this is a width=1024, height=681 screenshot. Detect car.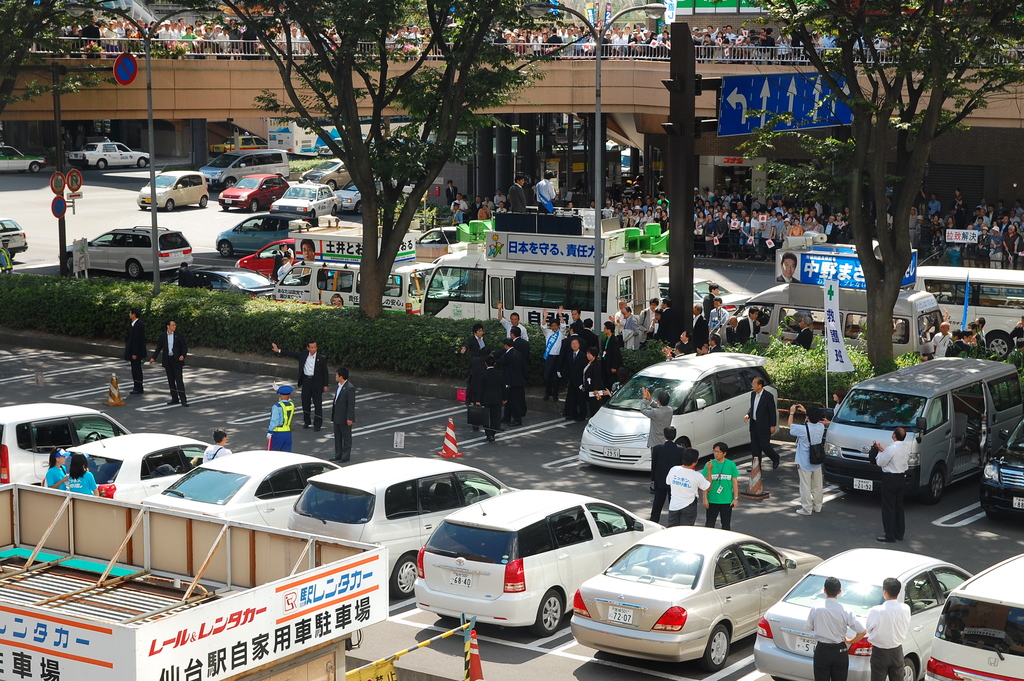
{"left": 221, "top": 212, "right": 288, "bottom": 252}.
